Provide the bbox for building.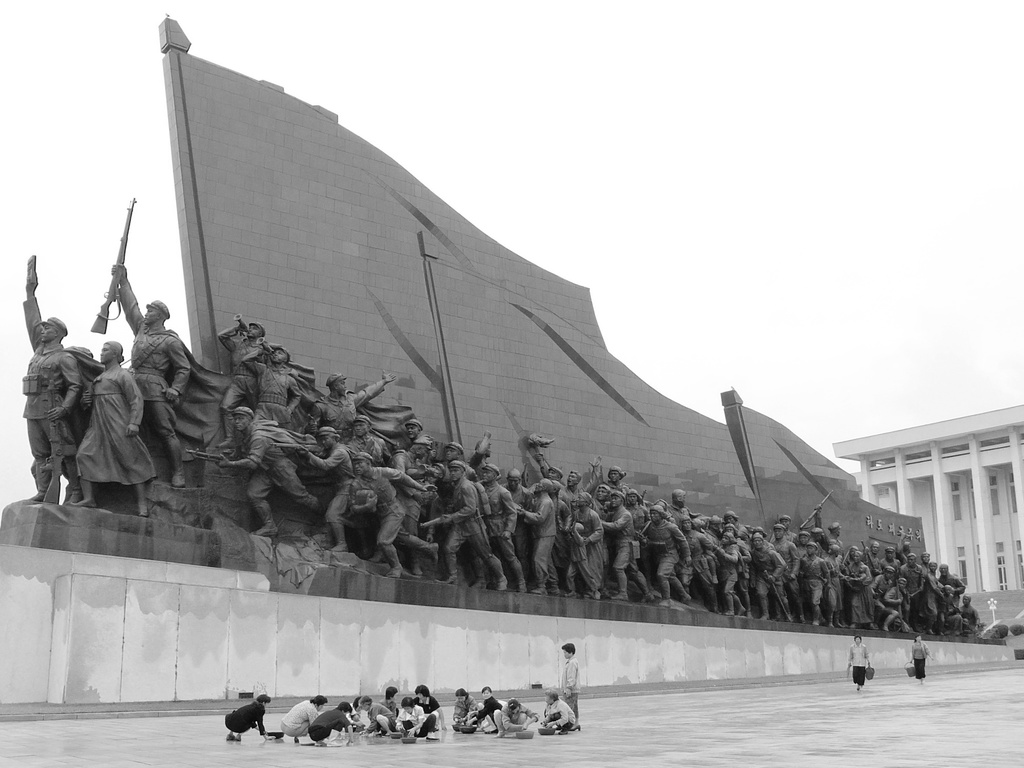
x1=830 y1=405 x2=1023 y2=641.
